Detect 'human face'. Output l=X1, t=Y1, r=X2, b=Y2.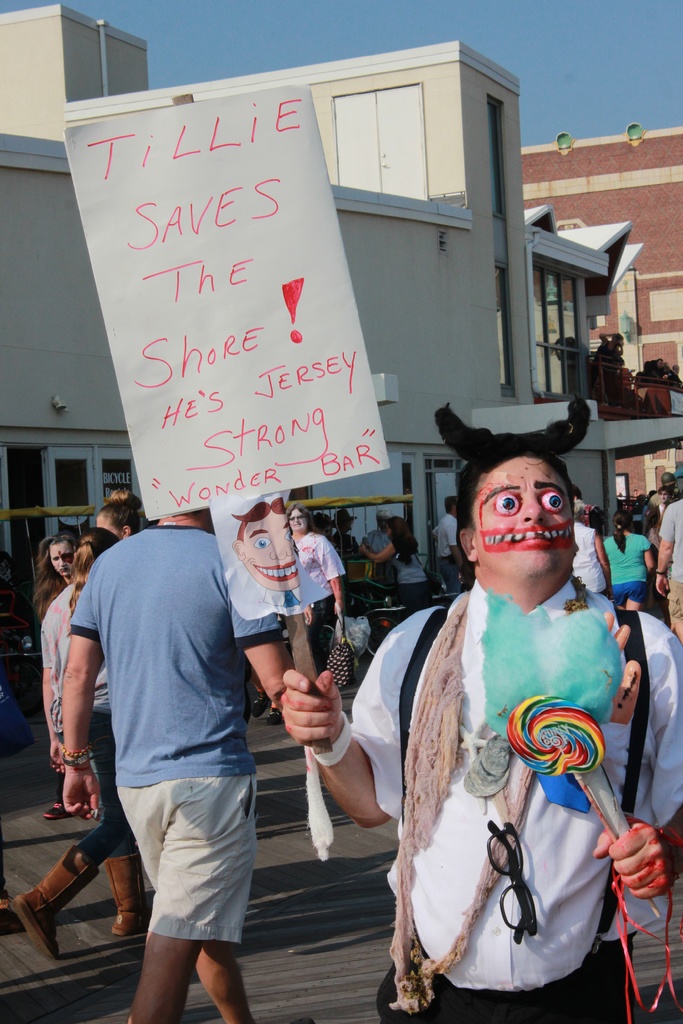
l=290, t=506, r=308, b=534.
